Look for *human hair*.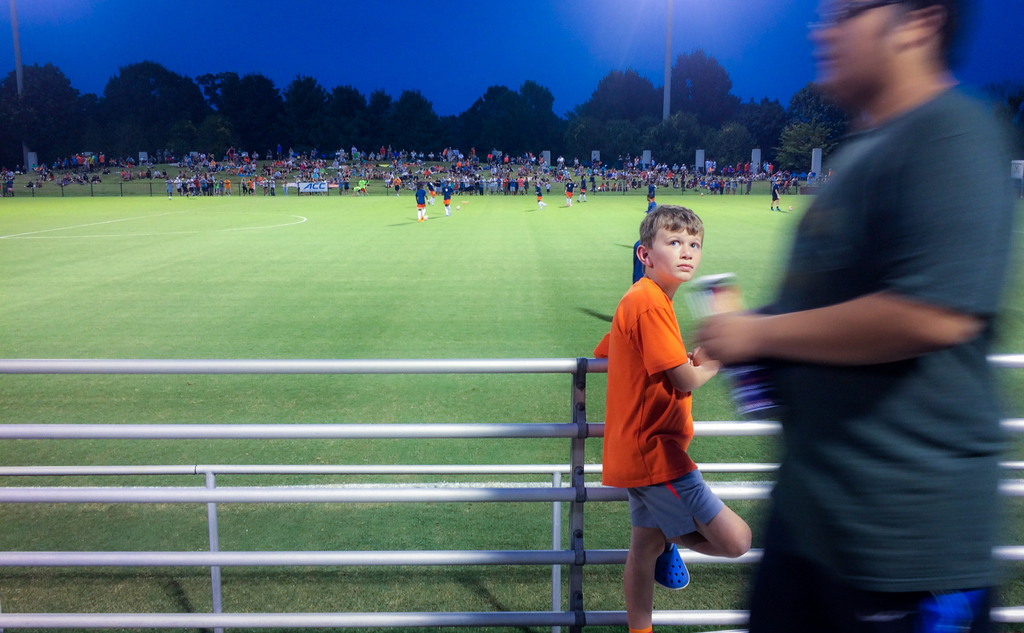
Found: 638/201/703/251.
